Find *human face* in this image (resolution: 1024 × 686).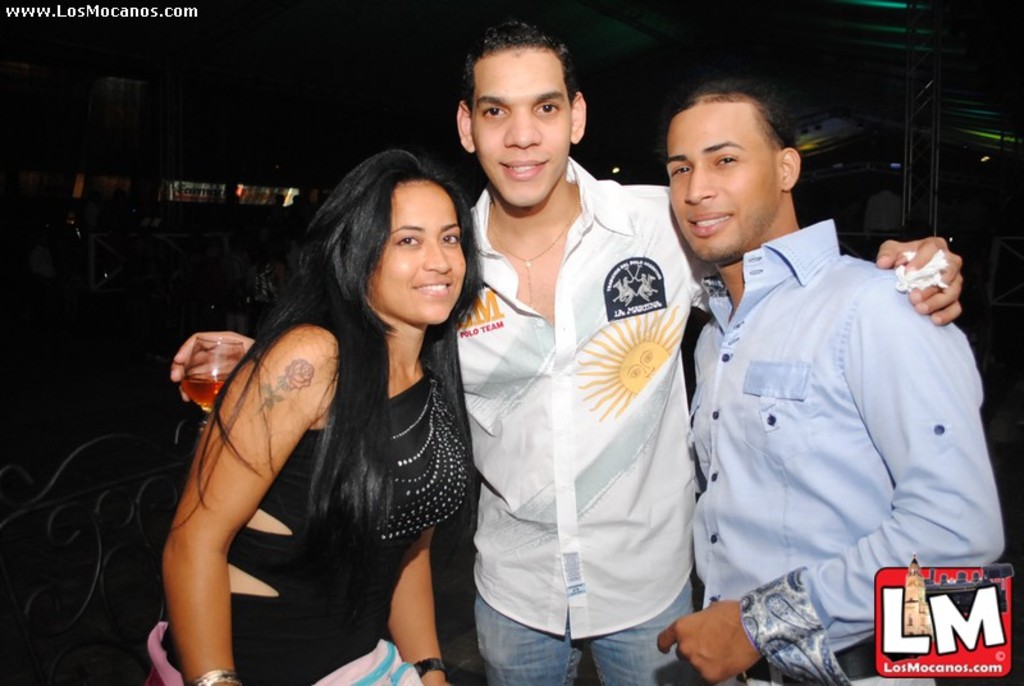
<region>666, 95, 780, 252</region>.
